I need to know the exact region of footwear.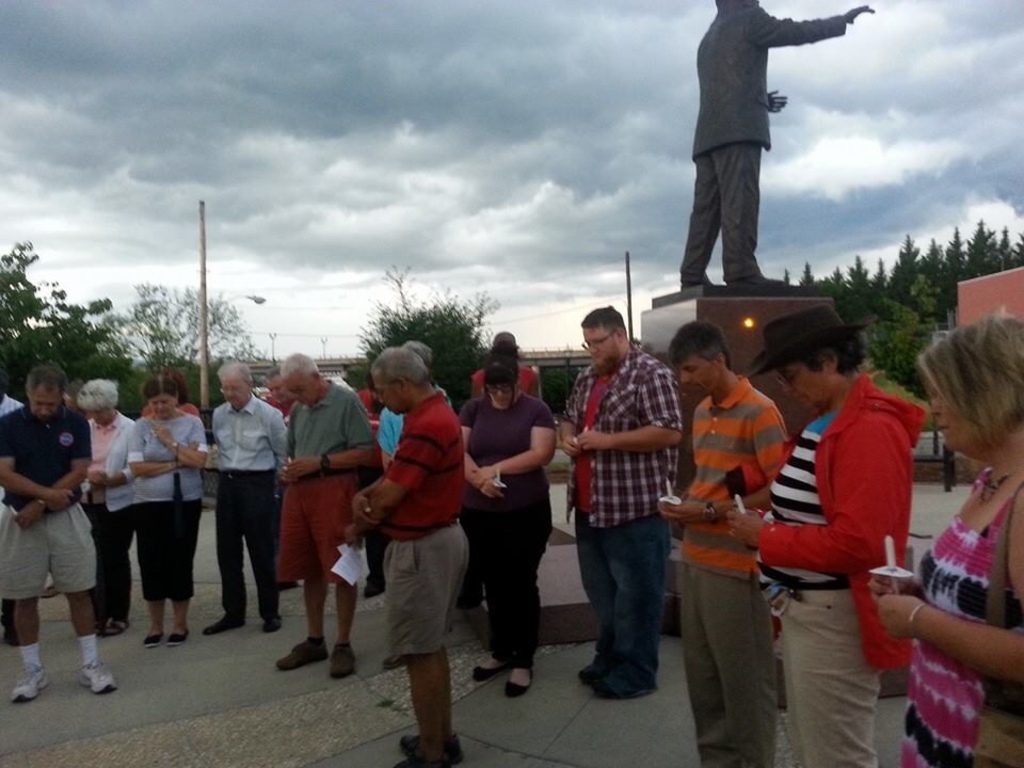
Region: bbox(82, 654, 114, 693).
